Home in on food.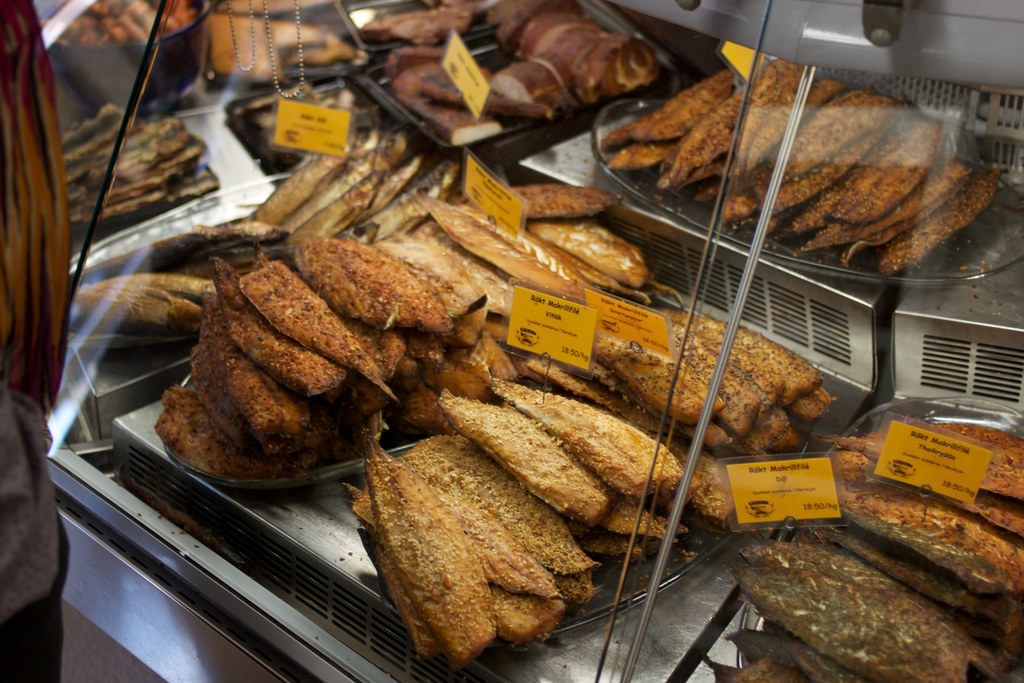
Homed in at 595,51,995,277.
